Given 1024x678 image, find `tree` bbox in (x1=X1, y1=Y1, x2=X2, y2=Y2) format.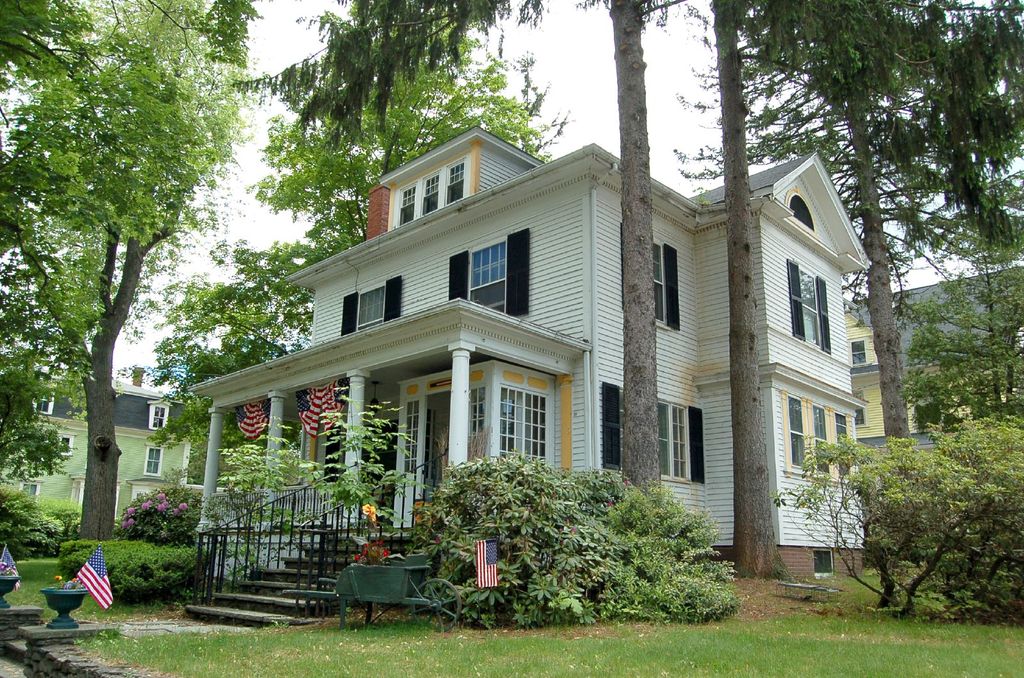
(x1=889, y1=163, x2=1023, y2=430).
